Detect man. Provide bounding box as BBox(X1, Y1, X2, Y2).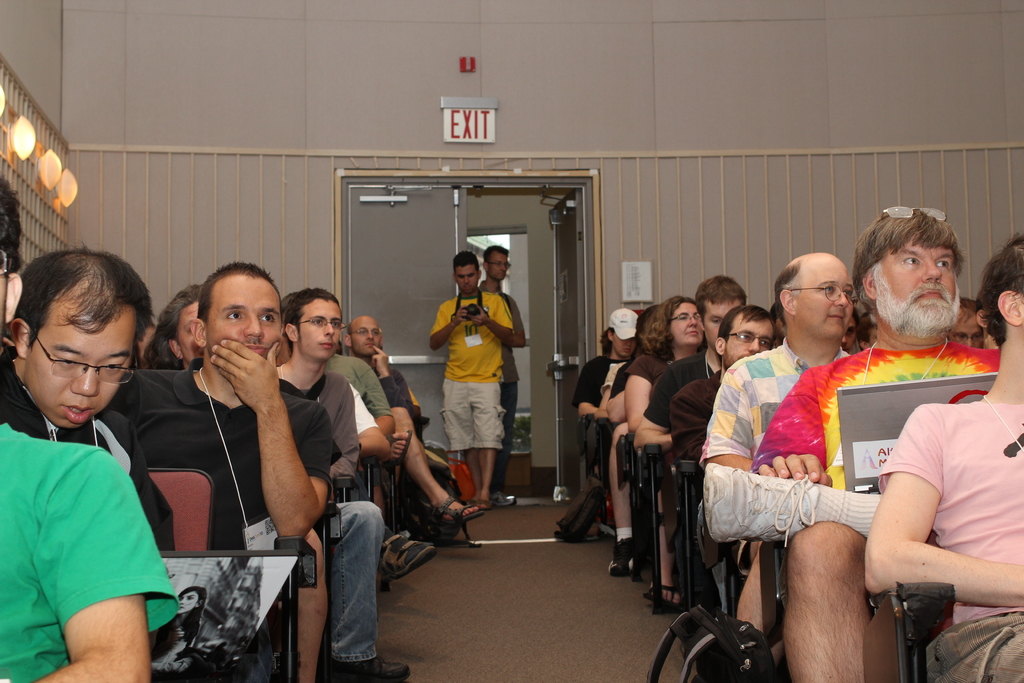
BBox(472, 249, 527, 493).
